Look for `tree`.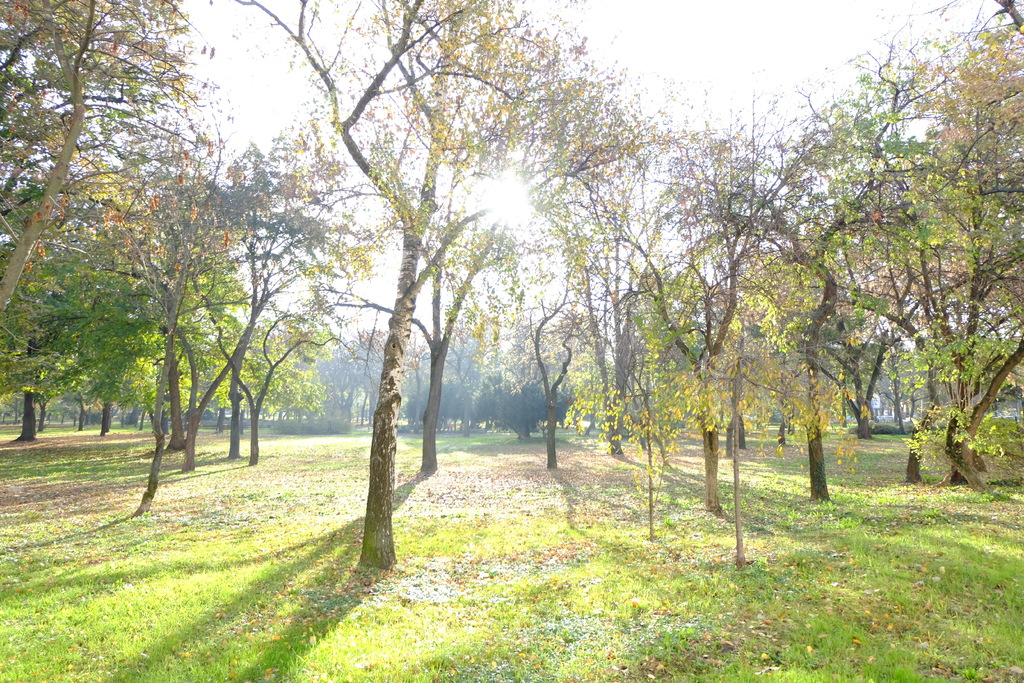
Found: <region>232, 0, 682, 567</region>.
